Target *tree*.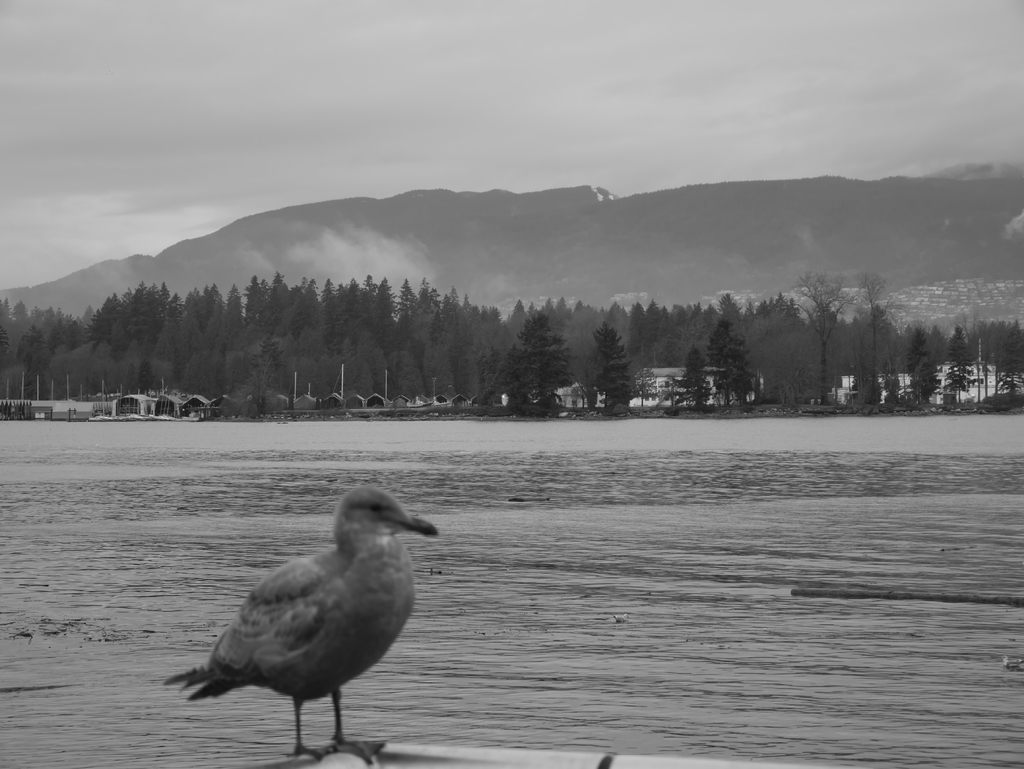
Target region: (x1=509, y1=311, x2=573, y2=405).
